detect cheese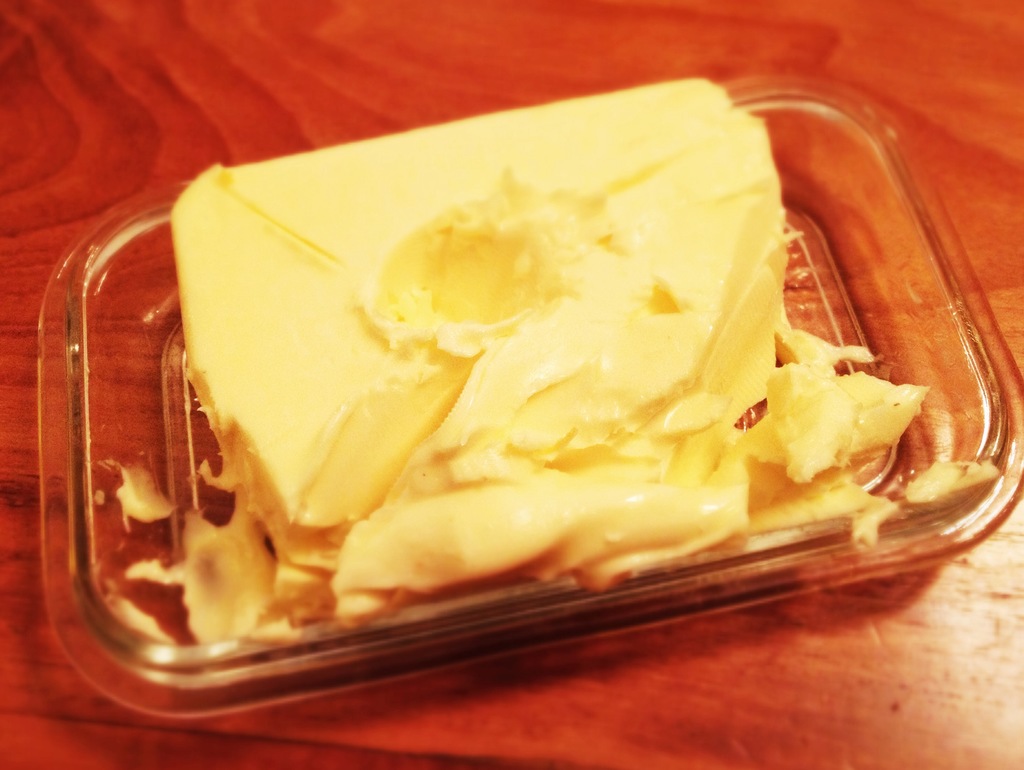
bbox=(172, 73, 935, 646)
